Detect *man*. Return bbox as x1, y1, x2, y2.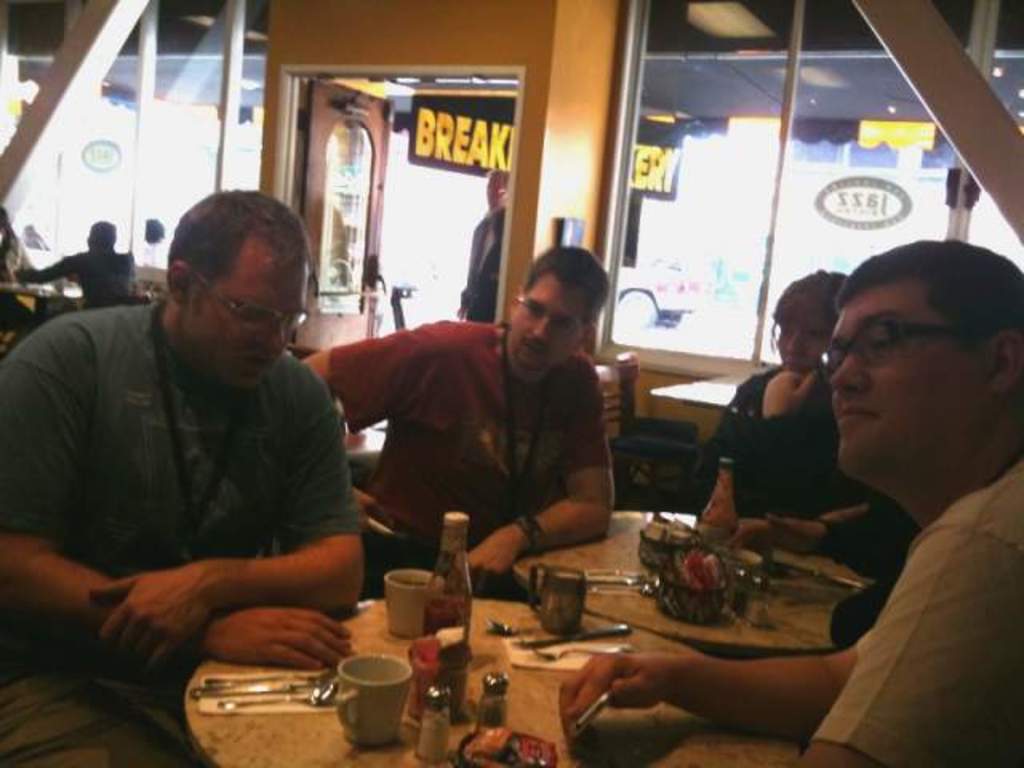
298, 245, 616, 602.
